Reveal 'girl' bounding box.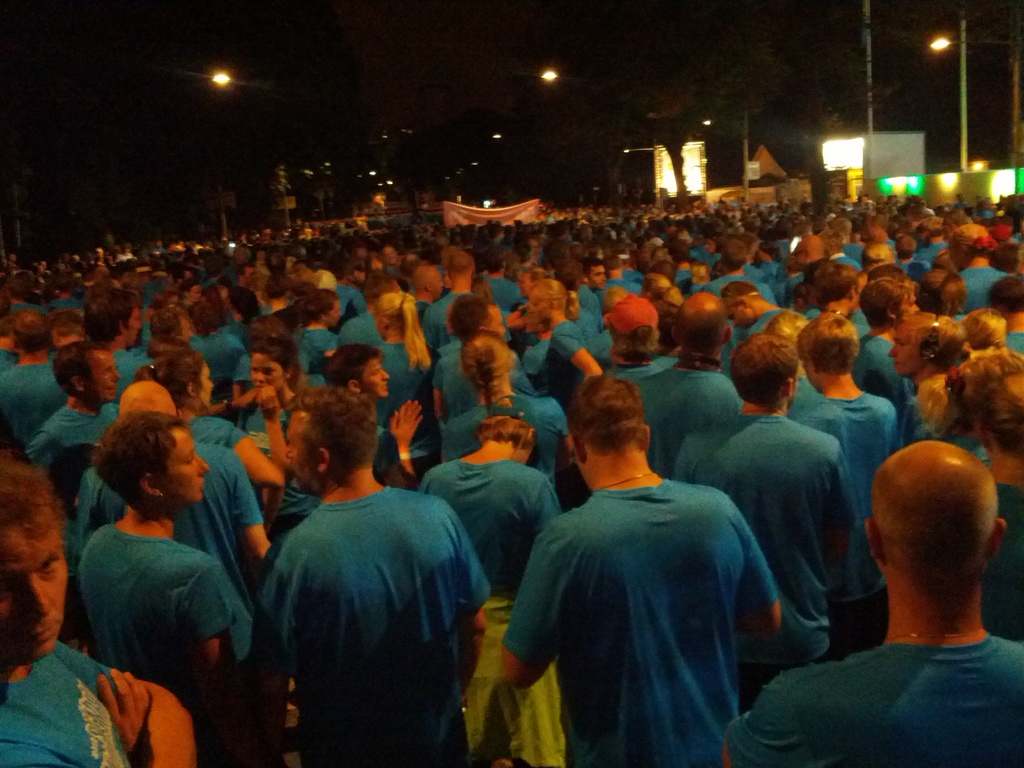
Revealed: [239, 341, 304, 458].
